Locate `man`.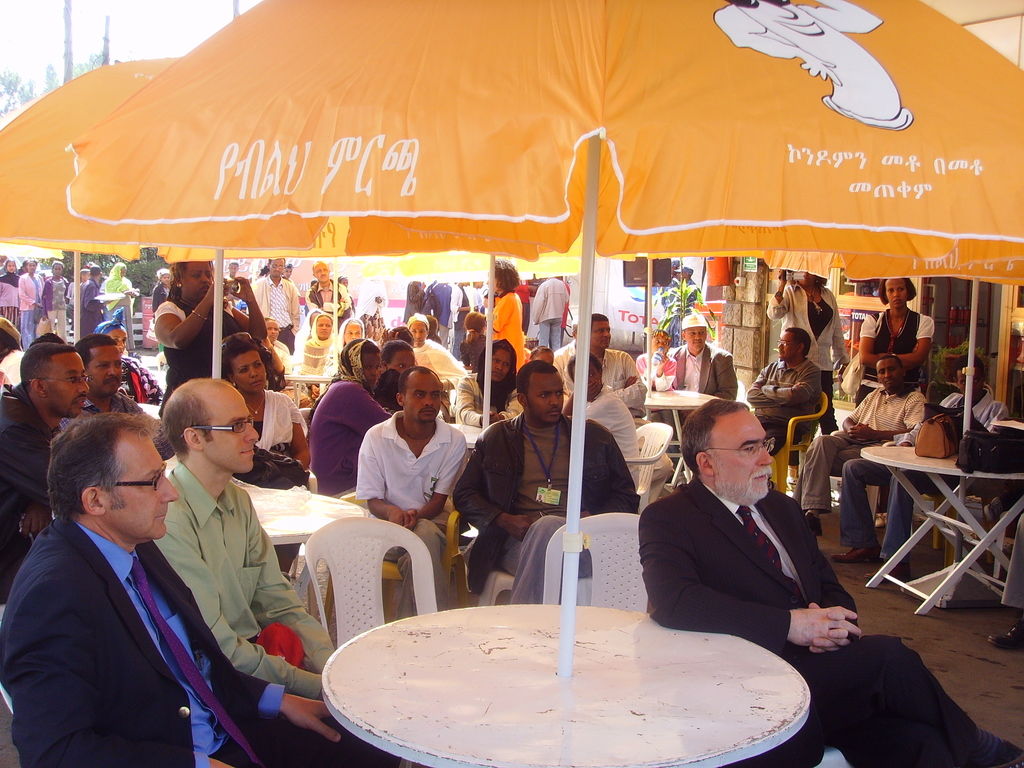
Bounding box: detection(456, 342, 650, 607).
